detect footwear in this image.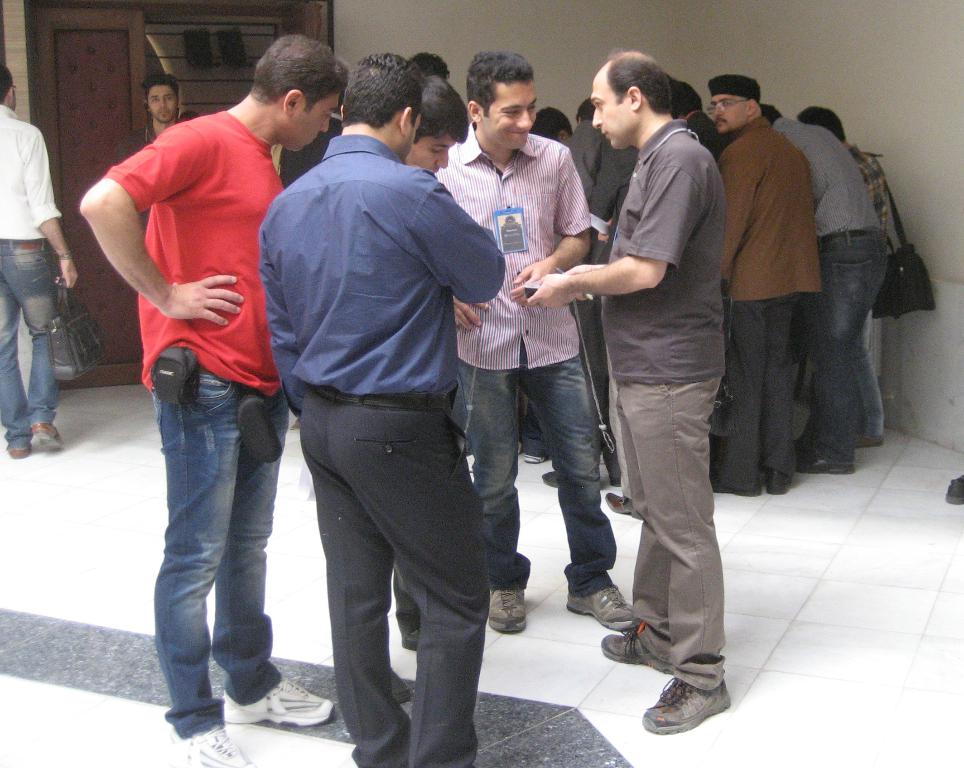
Detection: box(220, 678, 336, 723).
